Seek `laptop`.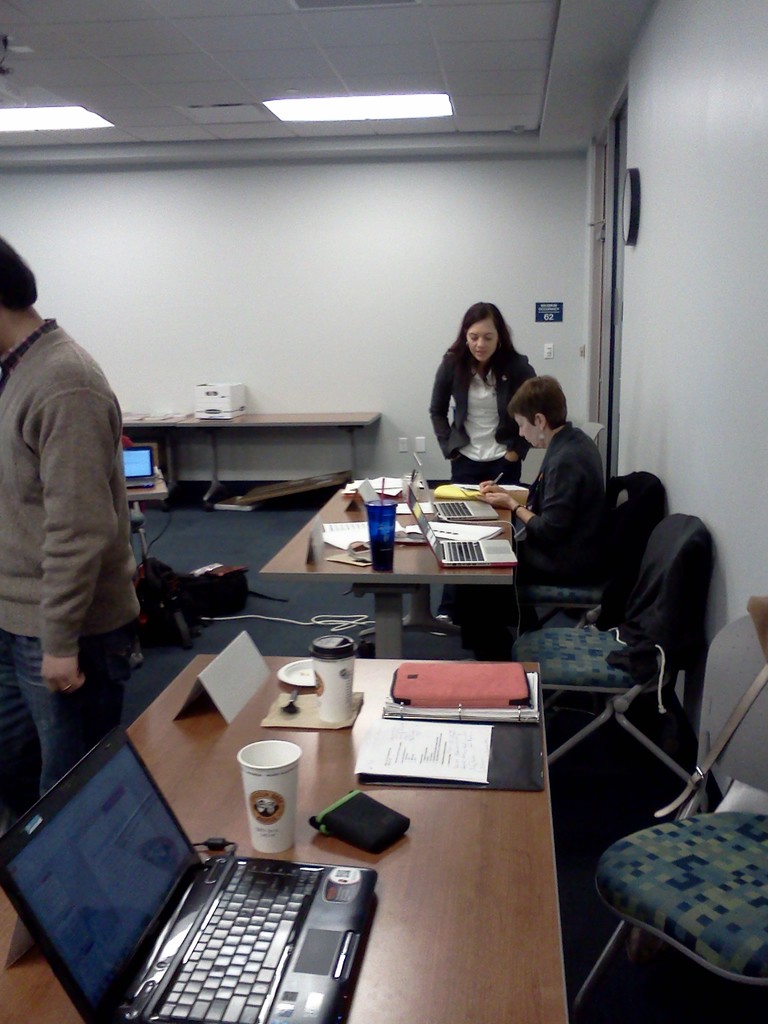
[x1=410, y1=486, x2=516, y2=567].
